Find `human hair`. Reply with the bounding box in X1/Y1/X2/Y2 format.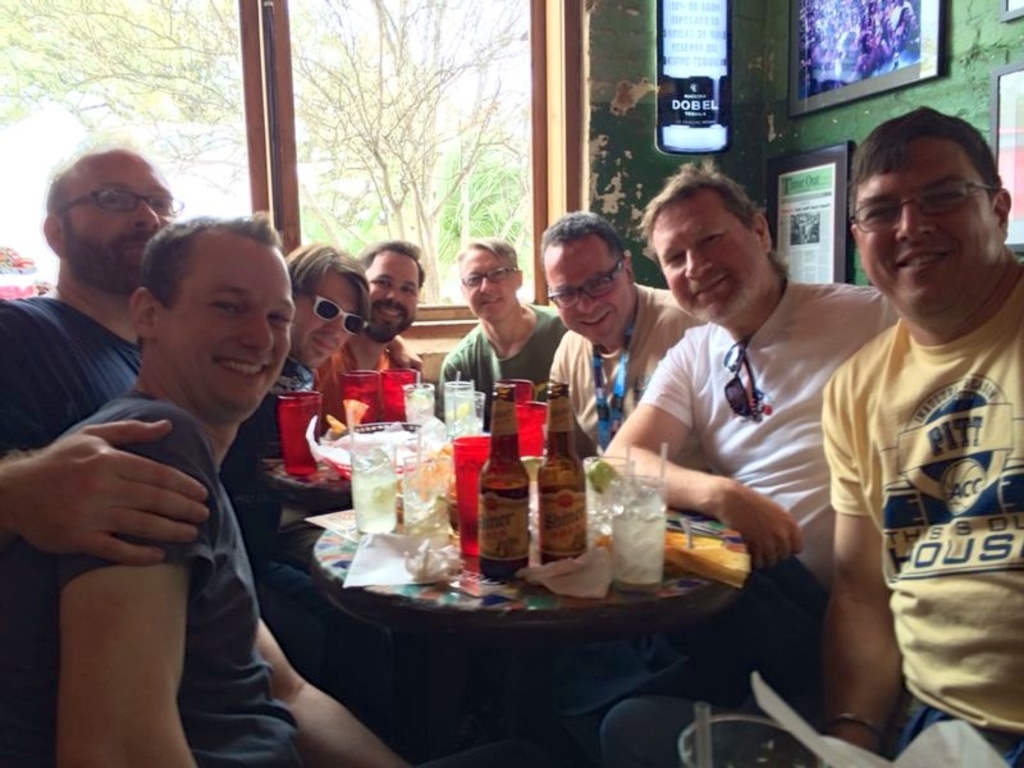
851/110/1005/206.
